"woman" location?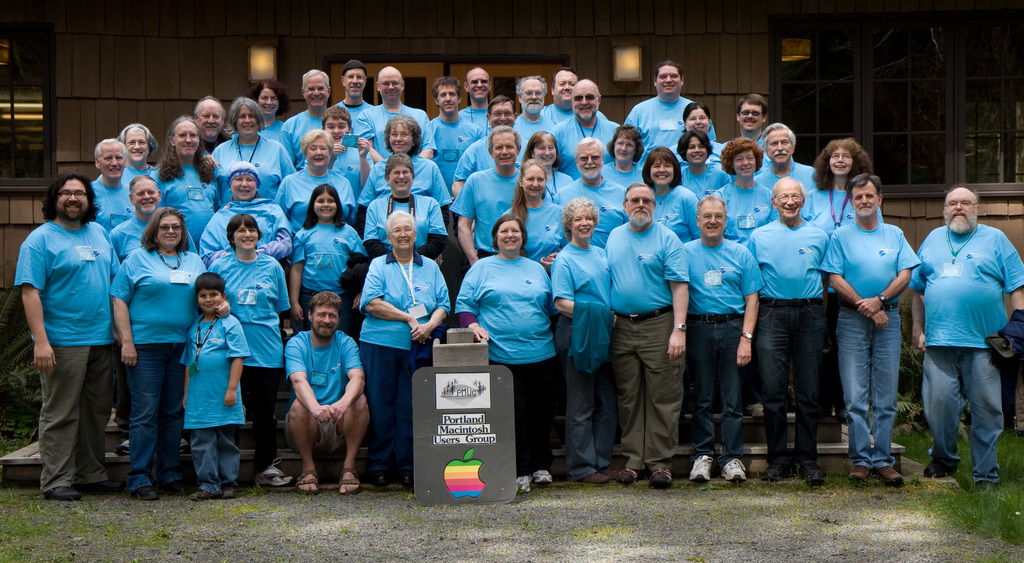
bbox=[361, 154, 448, 269]
